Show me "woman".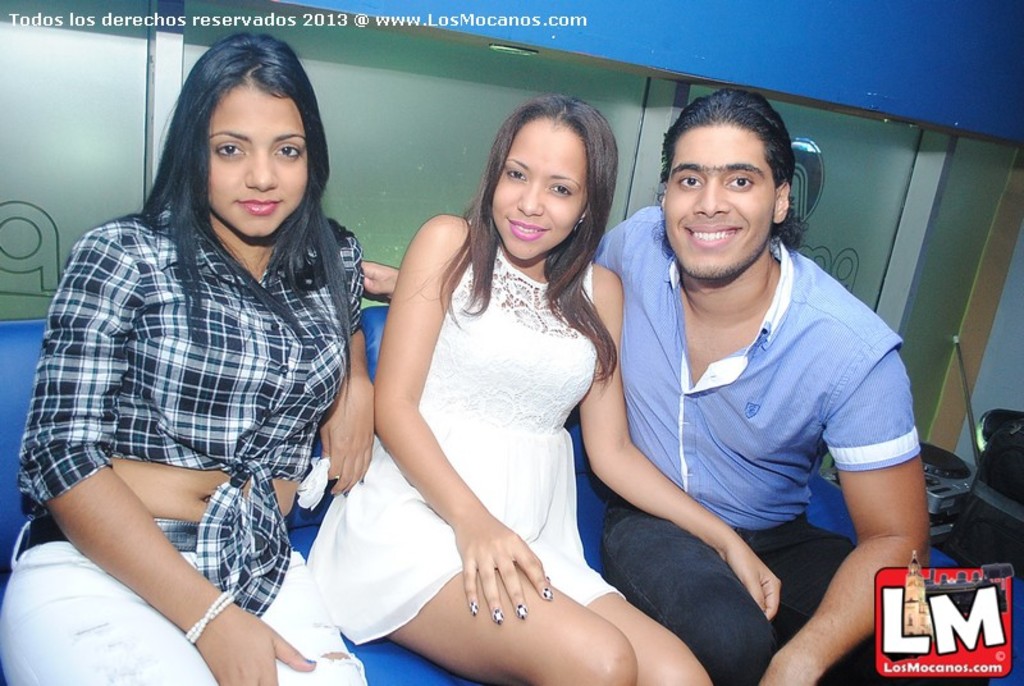
"woman" is here: <region>300, 102, 662, 685</region>.
